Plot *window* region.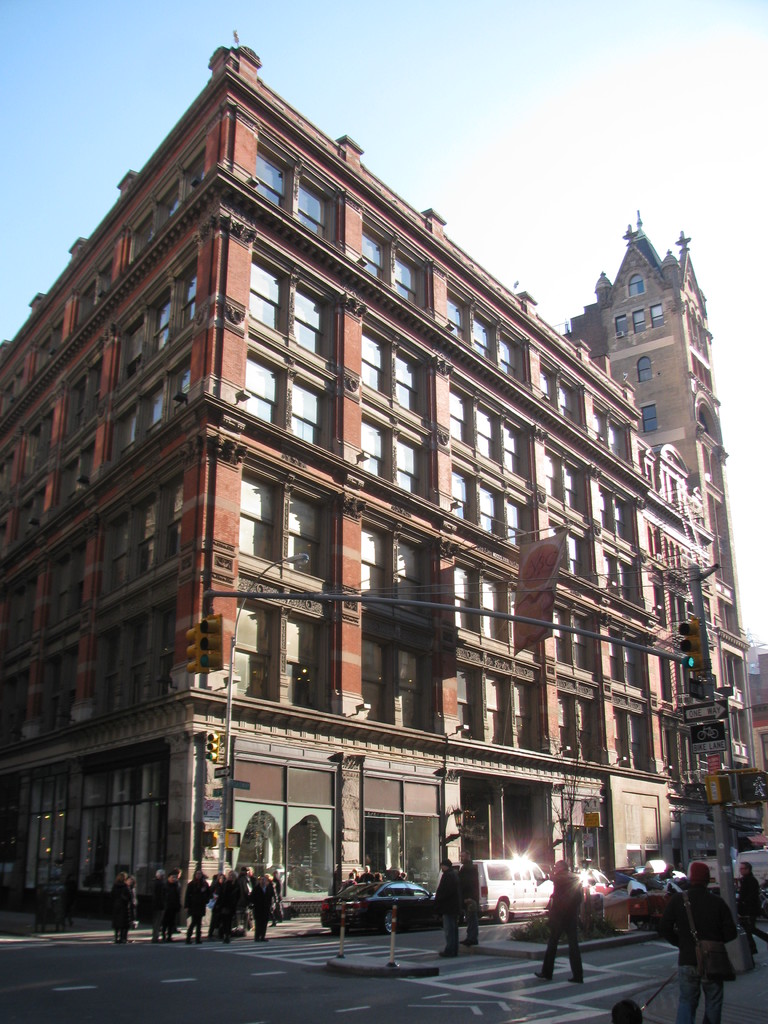
Plotted at crop(552, 607, 568, 663).
